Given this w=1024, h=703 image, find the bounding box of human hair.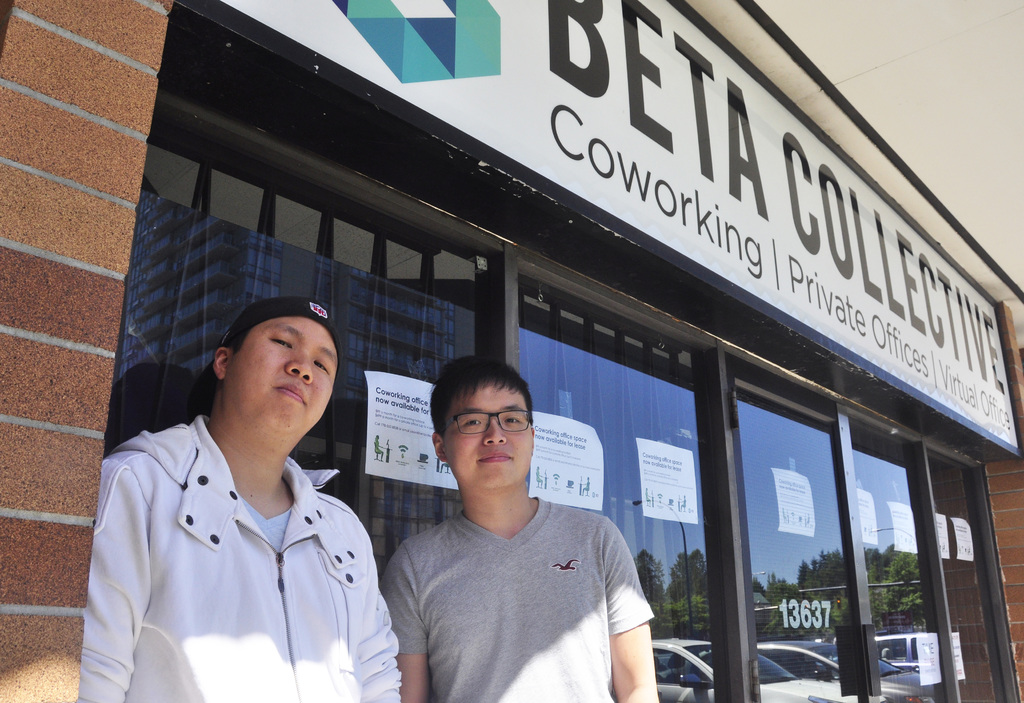
box=[223, 326, 250, 356].
